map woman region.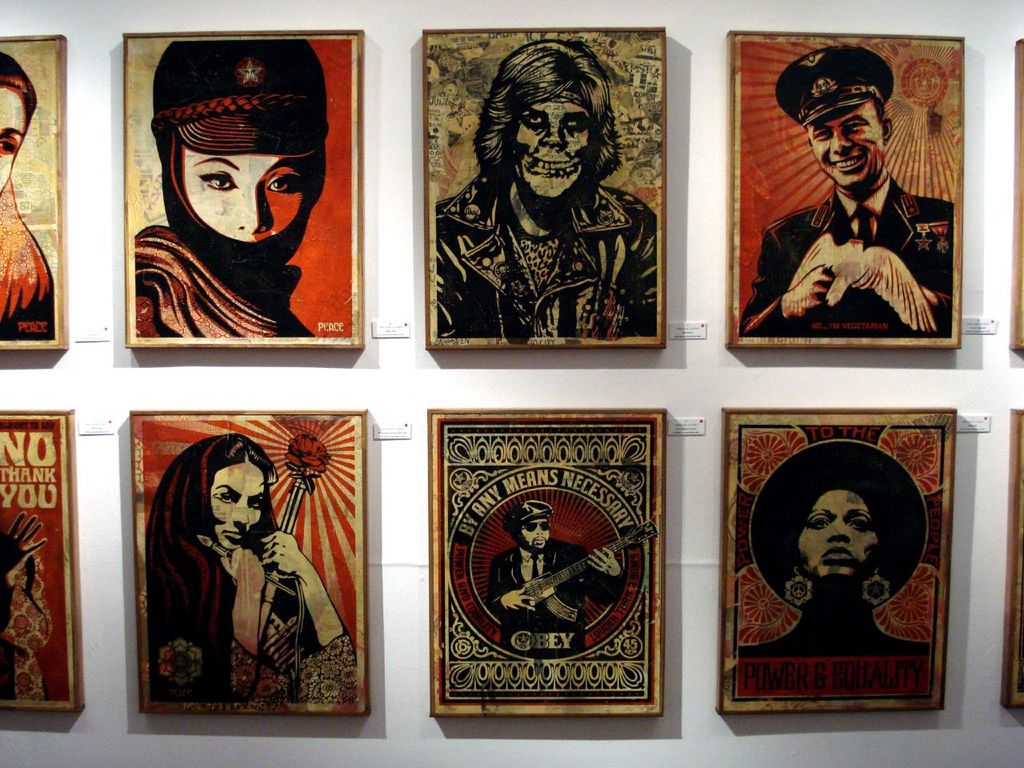
Mapped to [x1=129, y1=434, x2=362, y2=719].
